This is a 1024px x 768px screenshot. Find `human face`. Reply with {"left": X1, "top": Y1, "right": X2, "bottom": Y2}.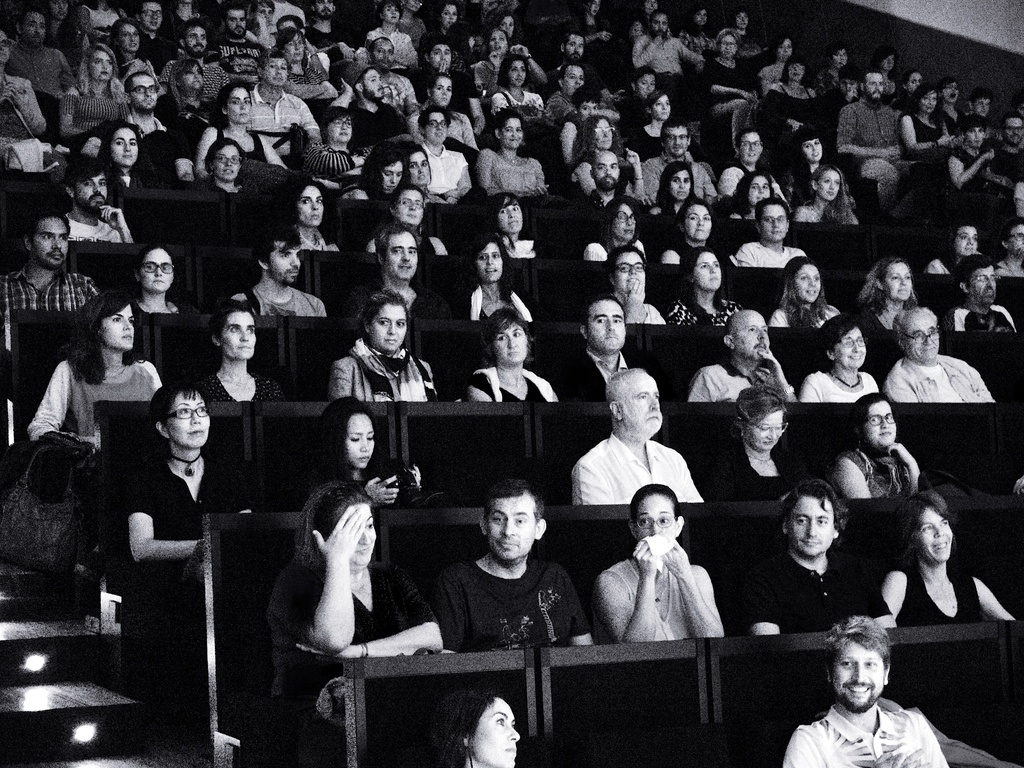
{"left": 75, "top": 173, "right": 108, "bottom": 205}.
